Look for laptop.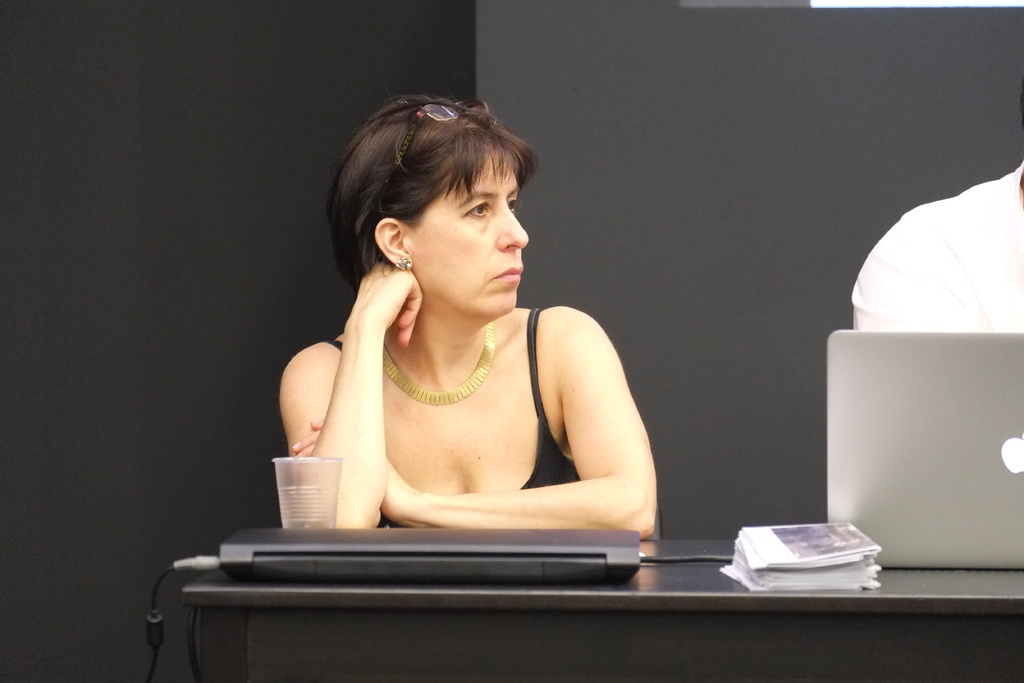
Found: crop(823, 329, 1023, 571).
